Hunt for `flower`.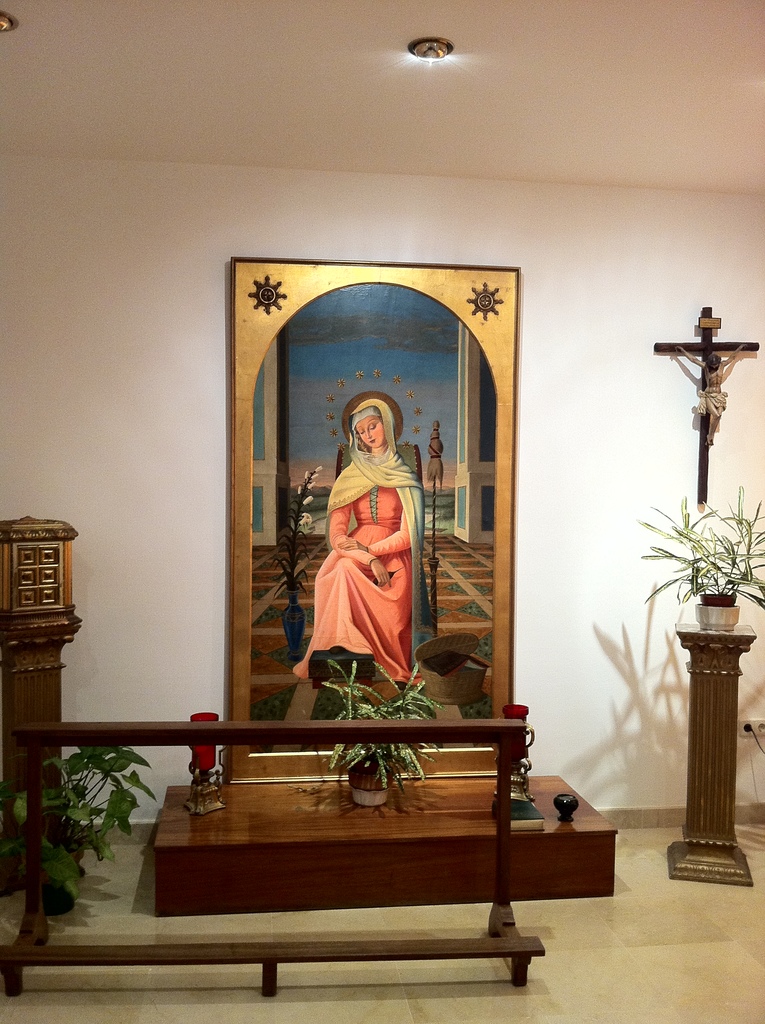
Hunted down at 322,390,338,401.
